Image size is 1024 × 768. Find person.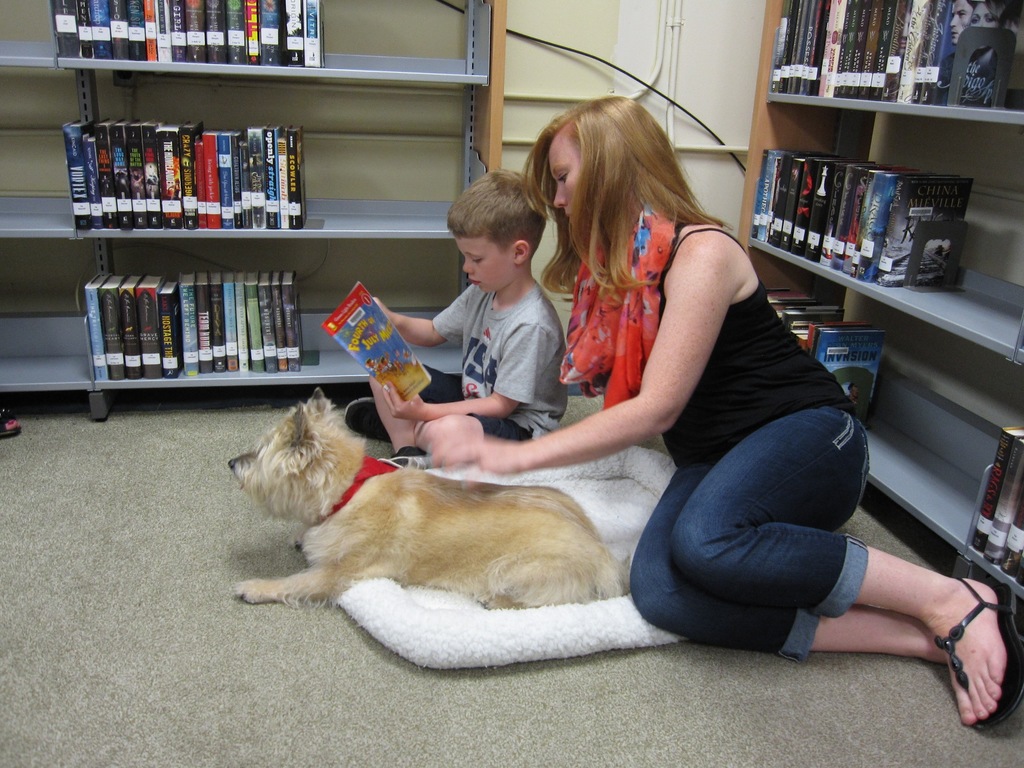
left=941, top=0, right=1020, bottom=107.
